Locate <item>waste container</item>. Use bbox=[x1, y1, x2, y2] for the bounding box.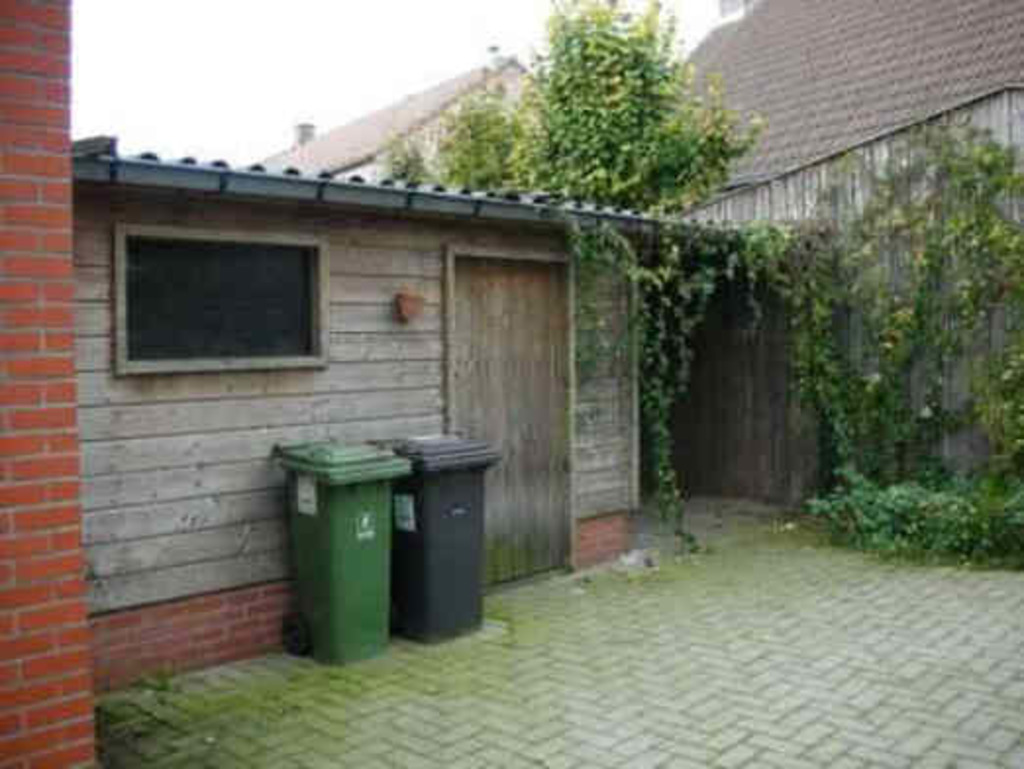
bbox=[282, 449, 426, 659].
